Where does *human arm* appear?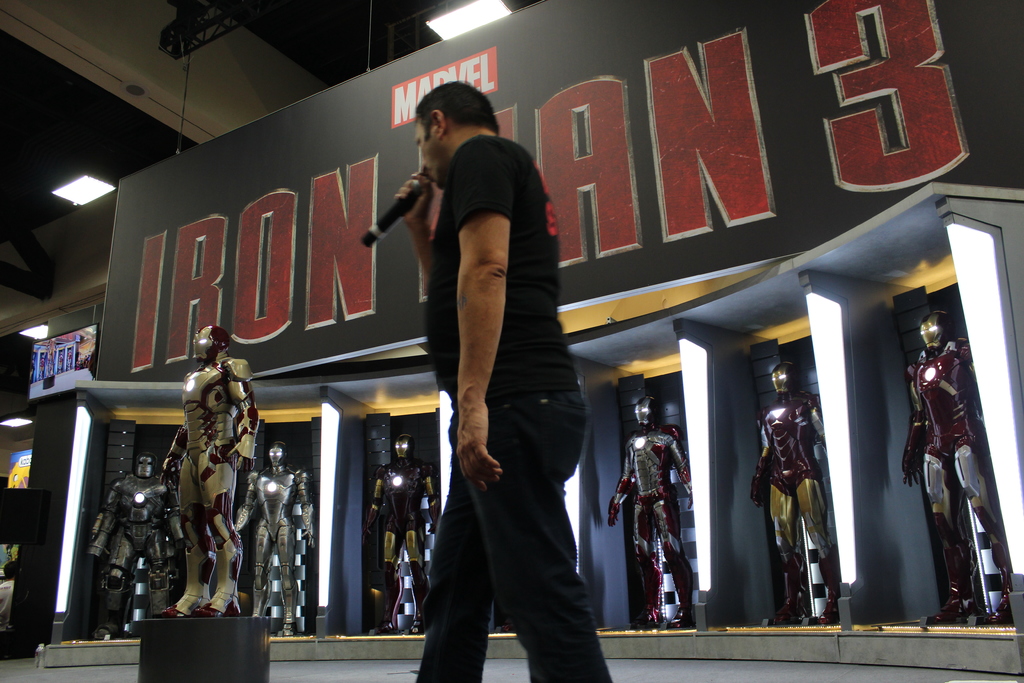
Appears at bbox(385, 167, 459, 281).
